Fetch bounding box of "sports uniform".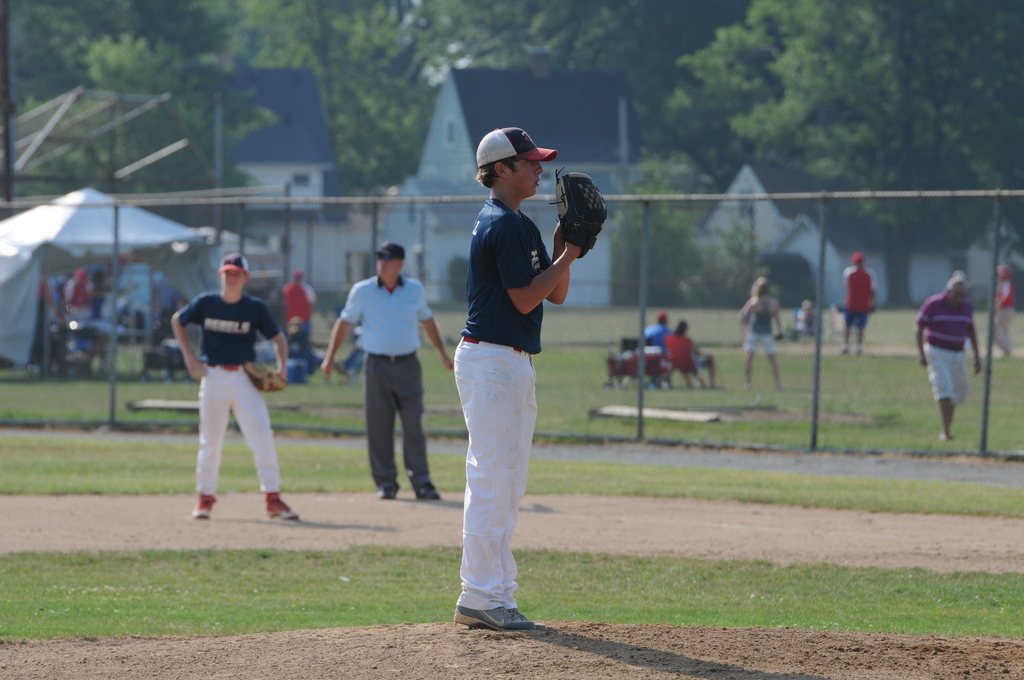
Bbox: rect(742, 289, 778, 357).
